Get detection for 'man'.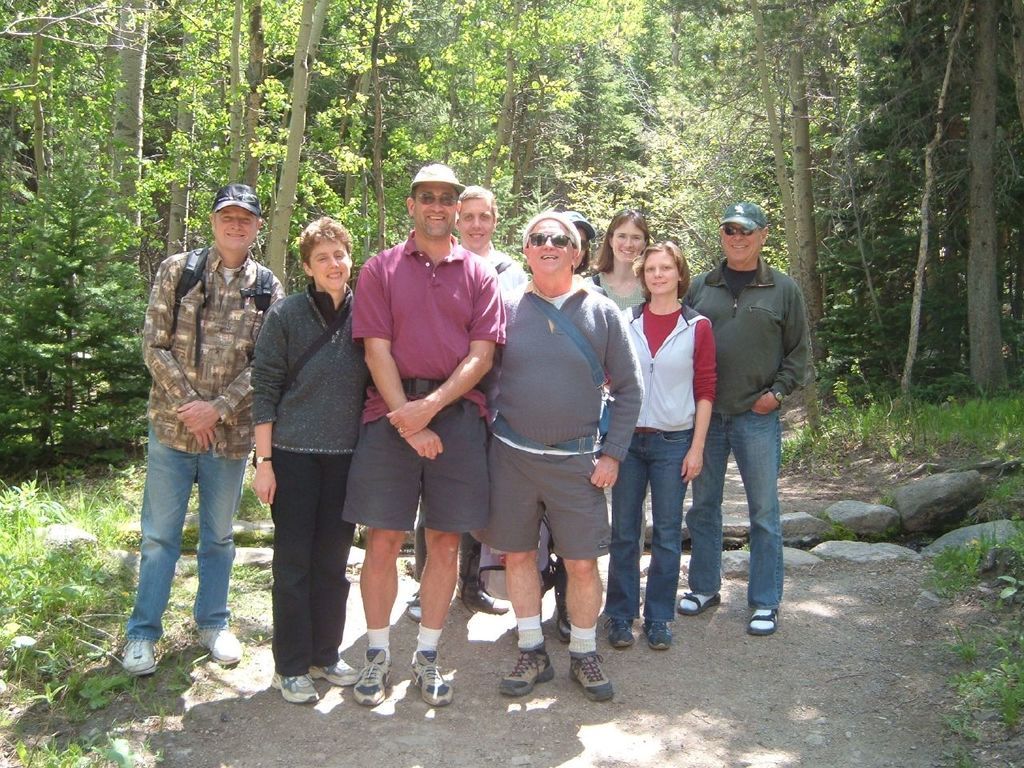
Detection: box(480, 211, 648, 702).
